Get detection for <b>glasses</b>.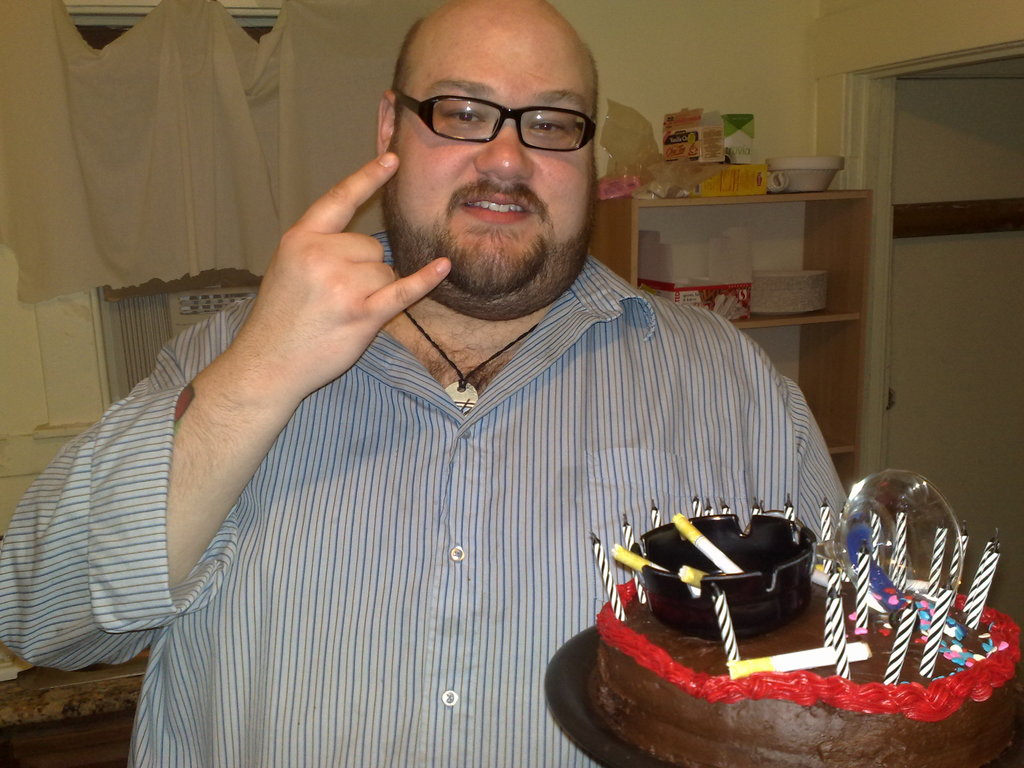
Detection: {"x1": 393, "y1": 90, "x2": 598, "y2": 156}.
